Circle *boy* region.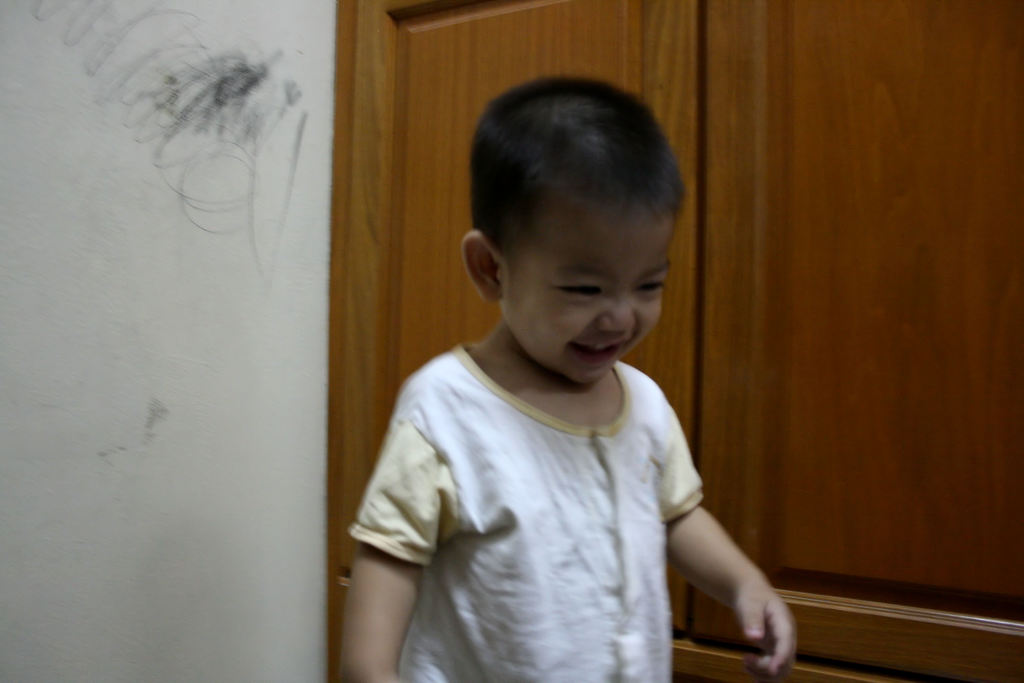
Region: x1=341, y1=76, x2=799, y2=682.
